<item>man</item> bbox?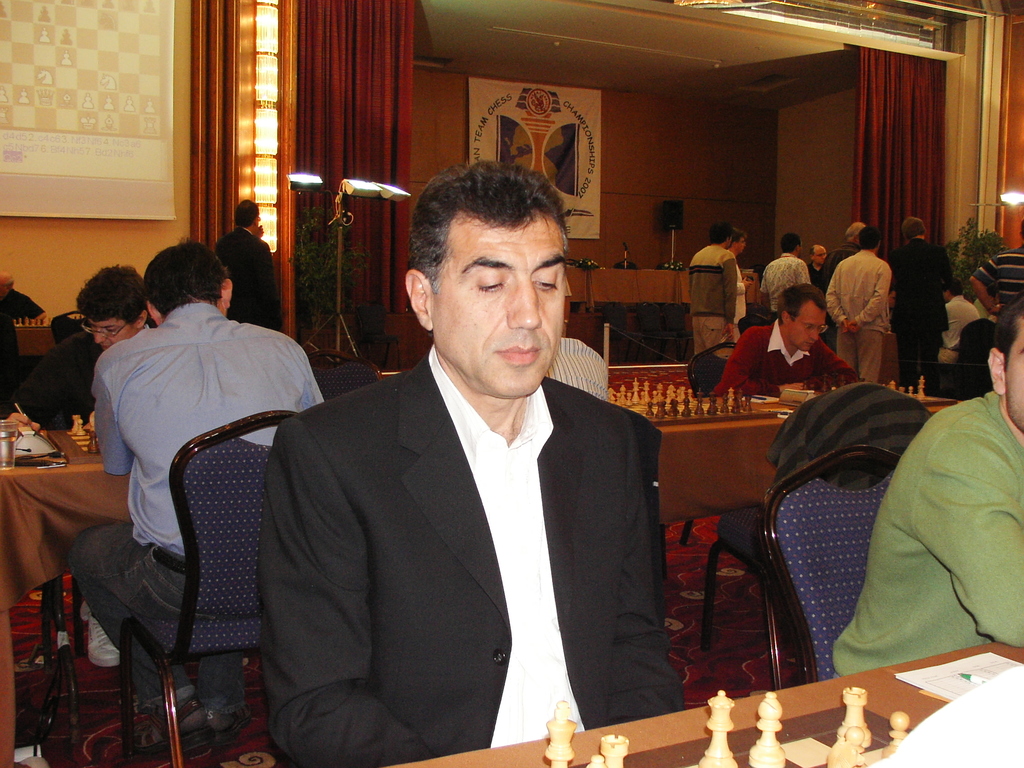
(22,270,163,676)
